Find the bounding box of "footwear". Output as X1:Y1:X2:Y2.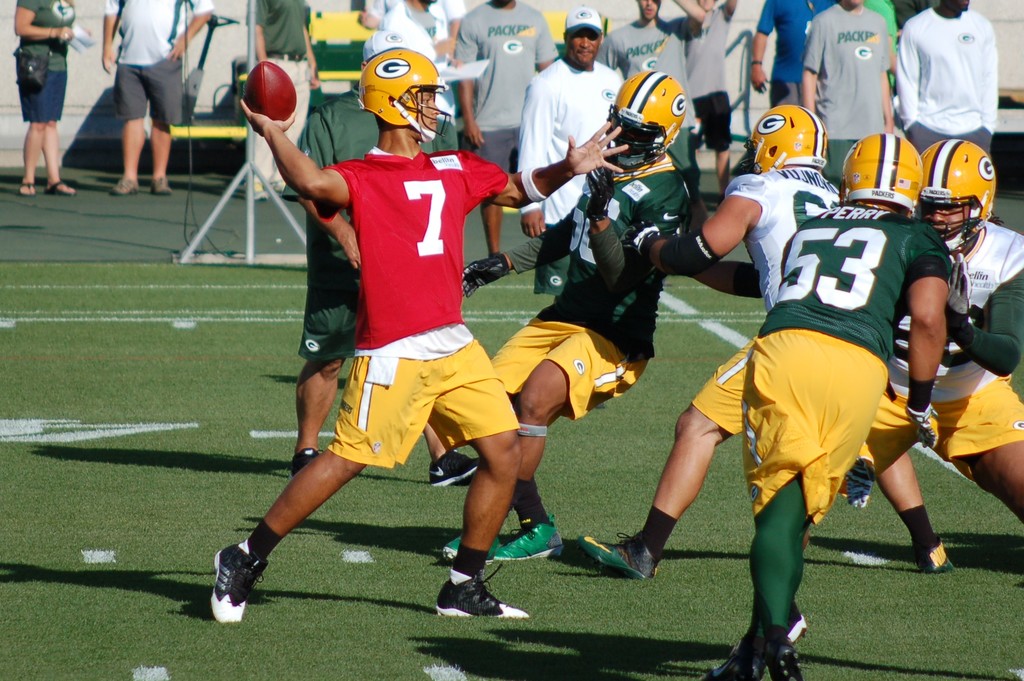
292:447:319:477.
